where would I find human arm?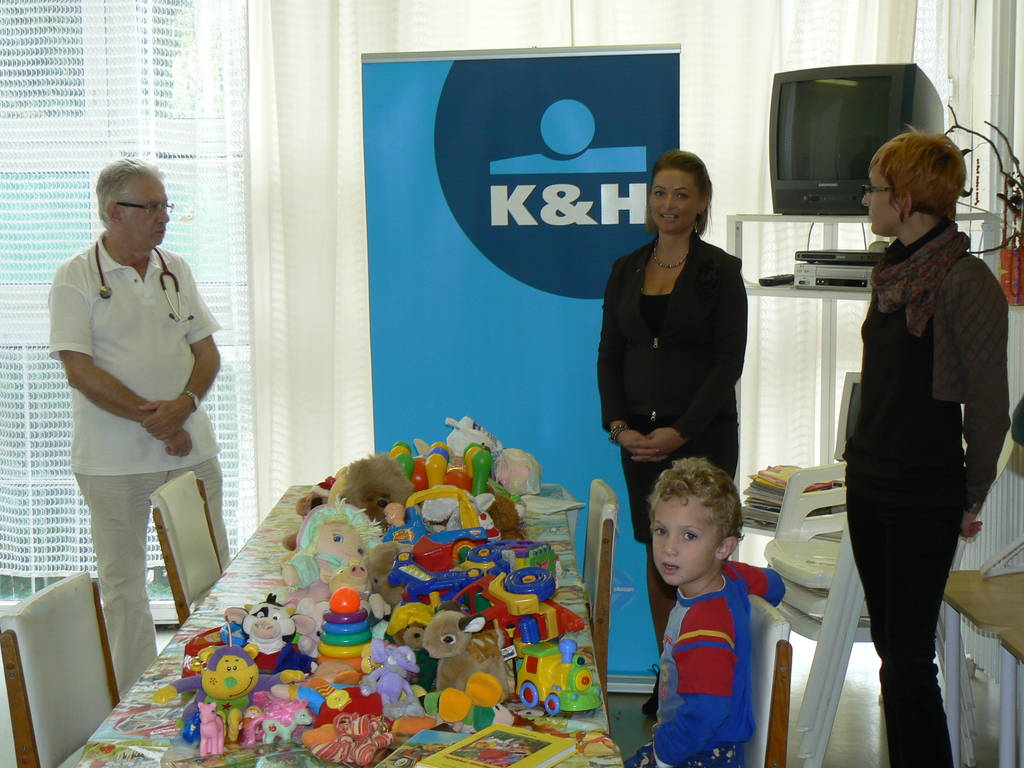
At x1=662 y1=616 x2=761 y2=725.
